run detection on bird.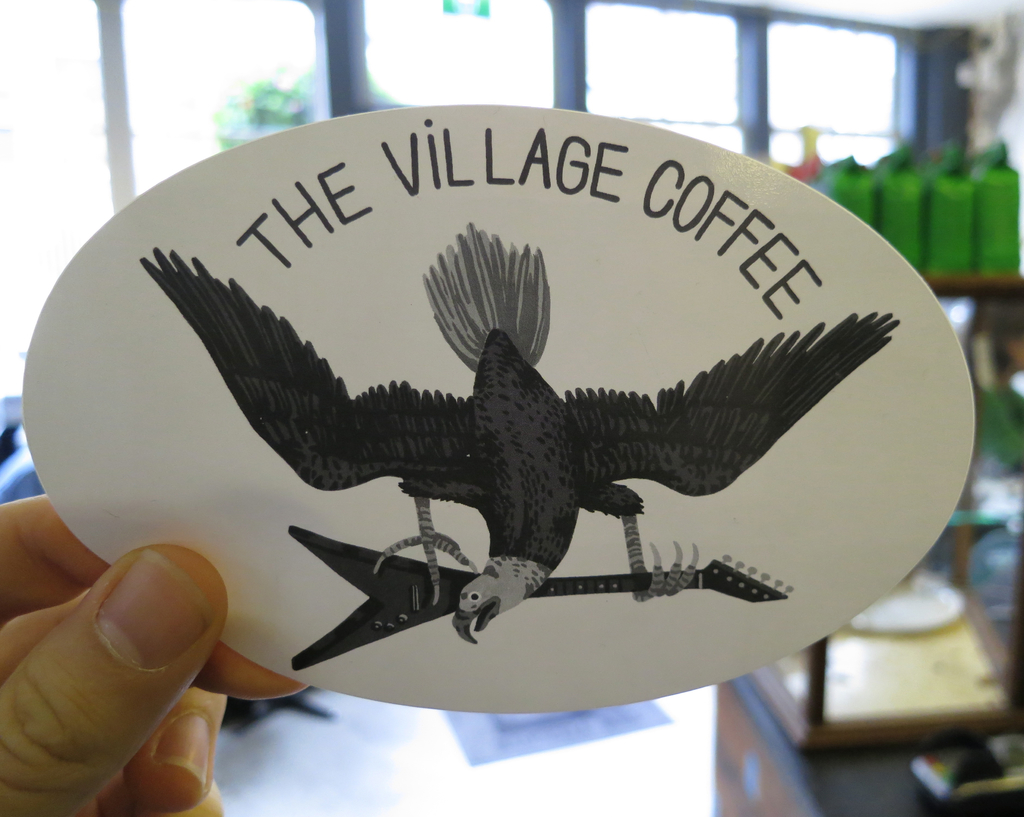
Result: {"left": 140, "top": 232, "right": 846, "bottom": 624}.
